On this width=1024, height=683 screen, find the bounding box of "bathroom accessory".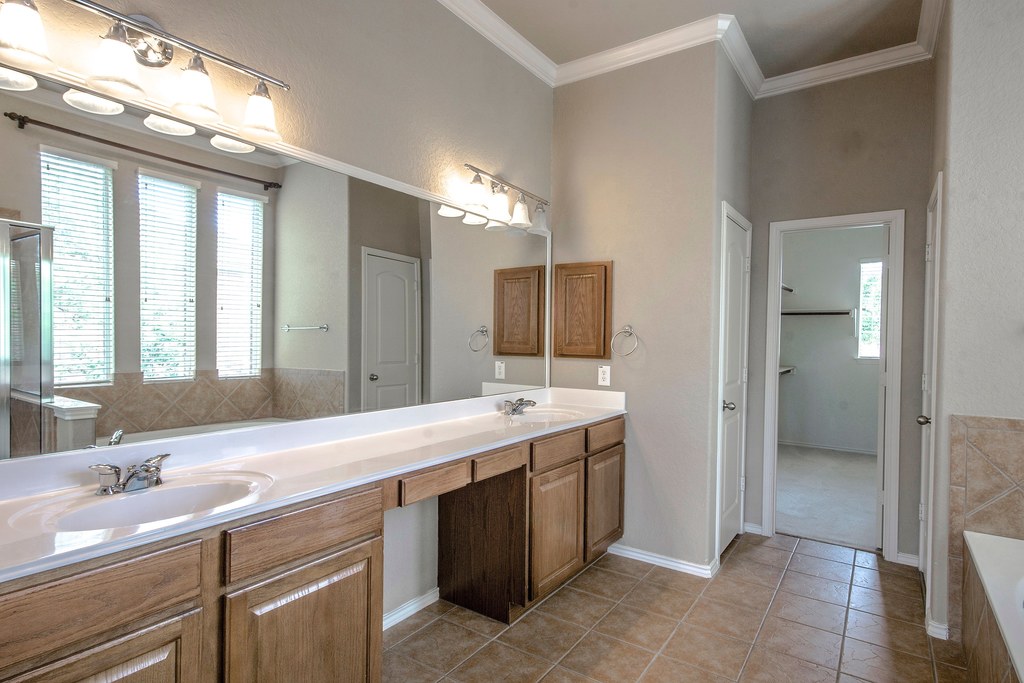
Bounding box: crop(609, 322, 644, 358).
